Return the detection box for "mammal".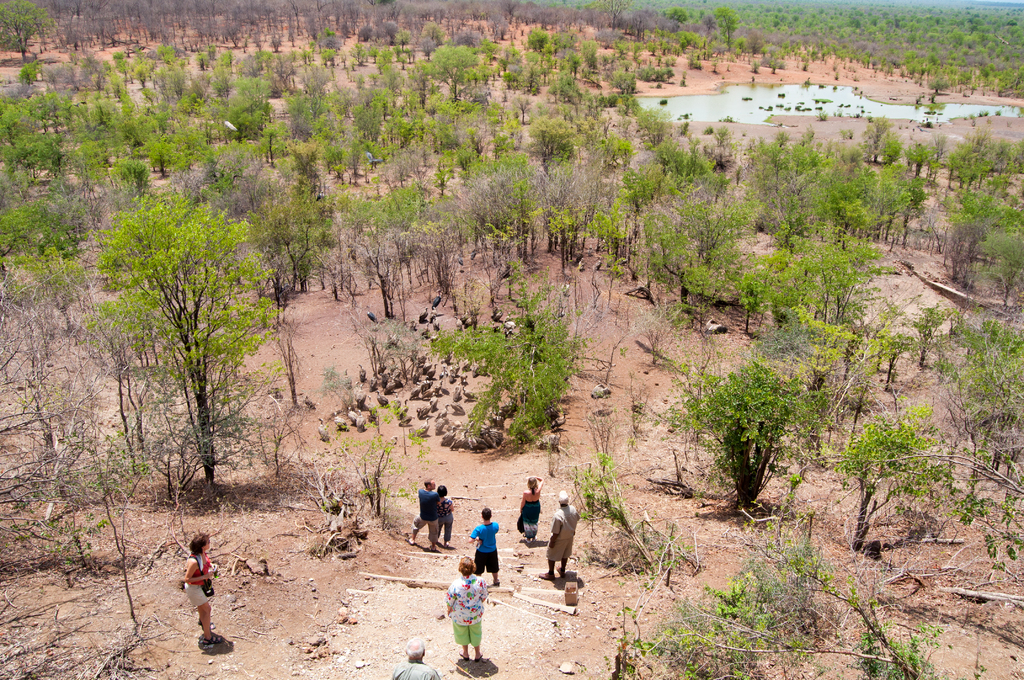
(367, 148, 379, 167).
